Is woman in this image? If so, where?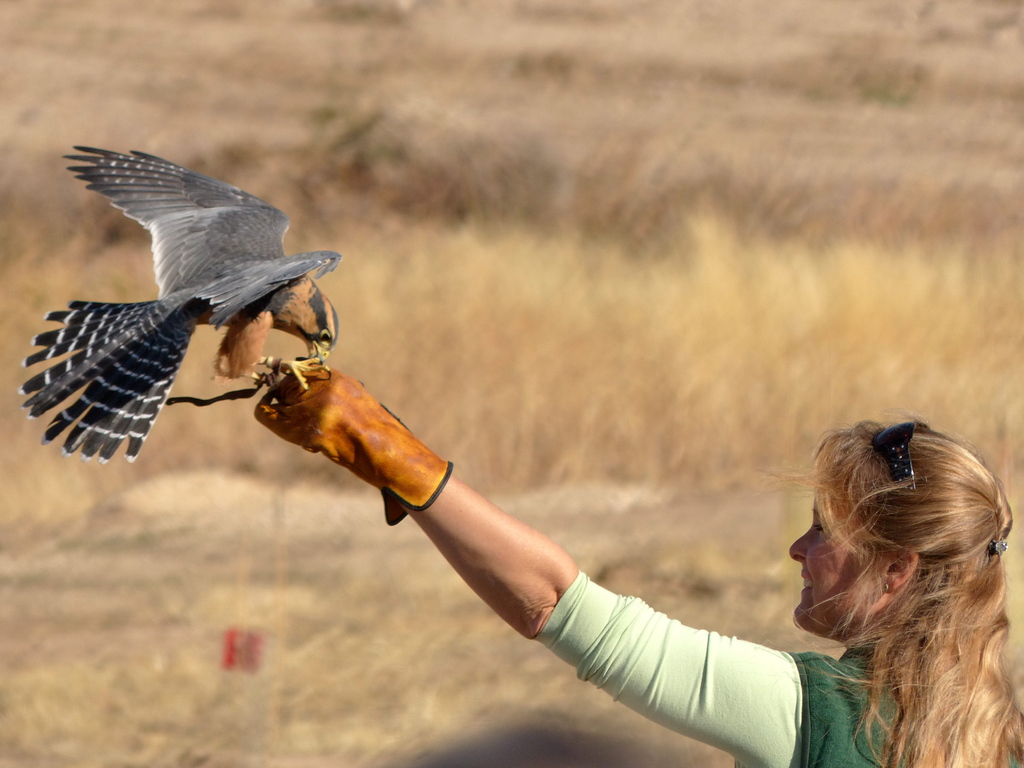
Yes, at 240 349 1023 767.
